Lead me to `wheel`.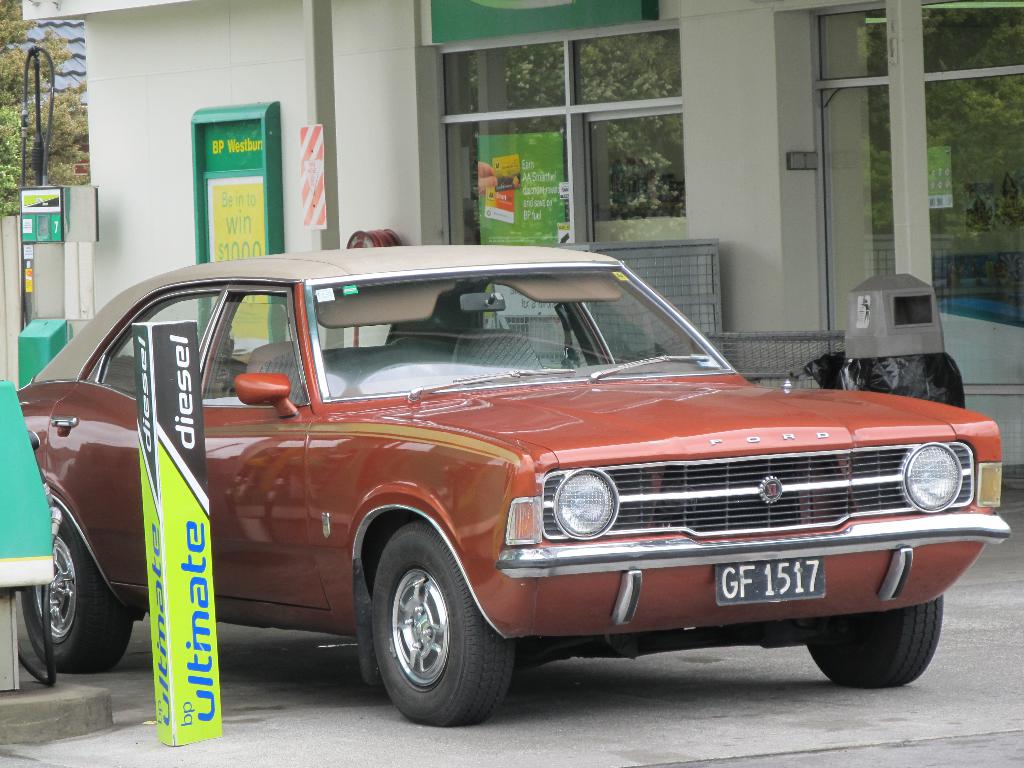
Lead to [806,591,950,691].
